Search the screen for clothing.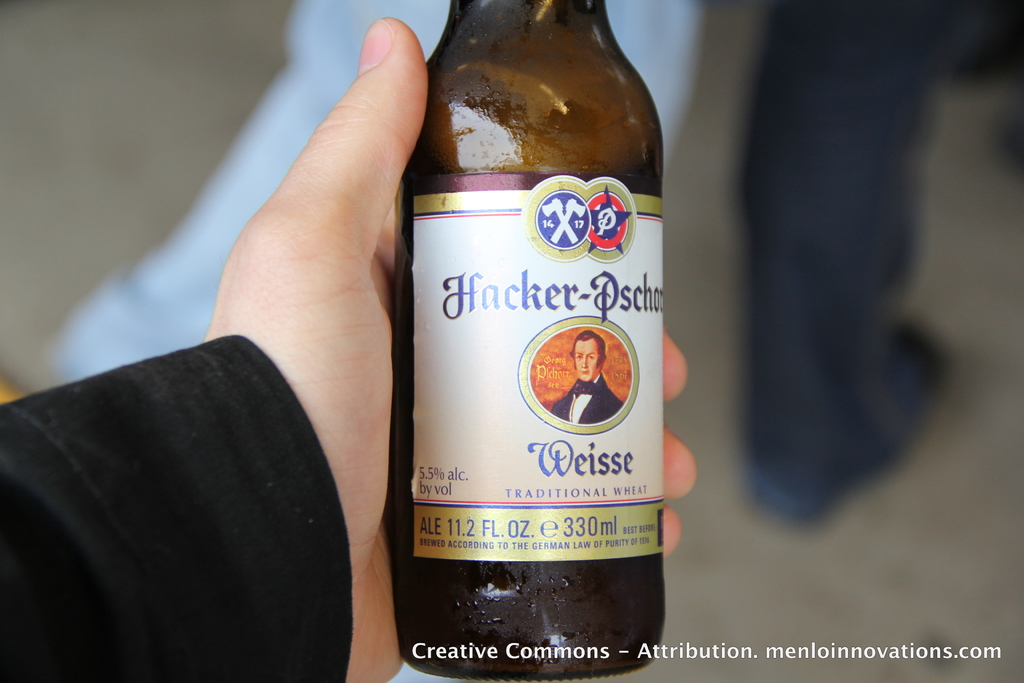
Found at pyautogui.locateOnScreen(0, 258, 400, 682).
